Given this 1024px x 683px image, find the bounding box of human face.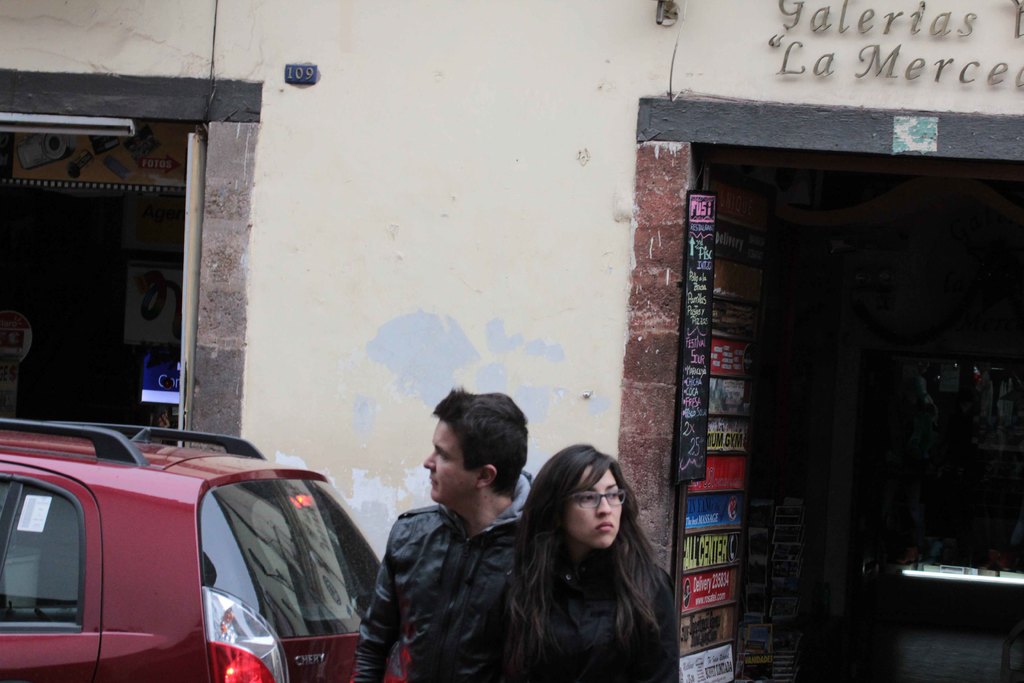
bbox=[567, 463, 621, 548].
